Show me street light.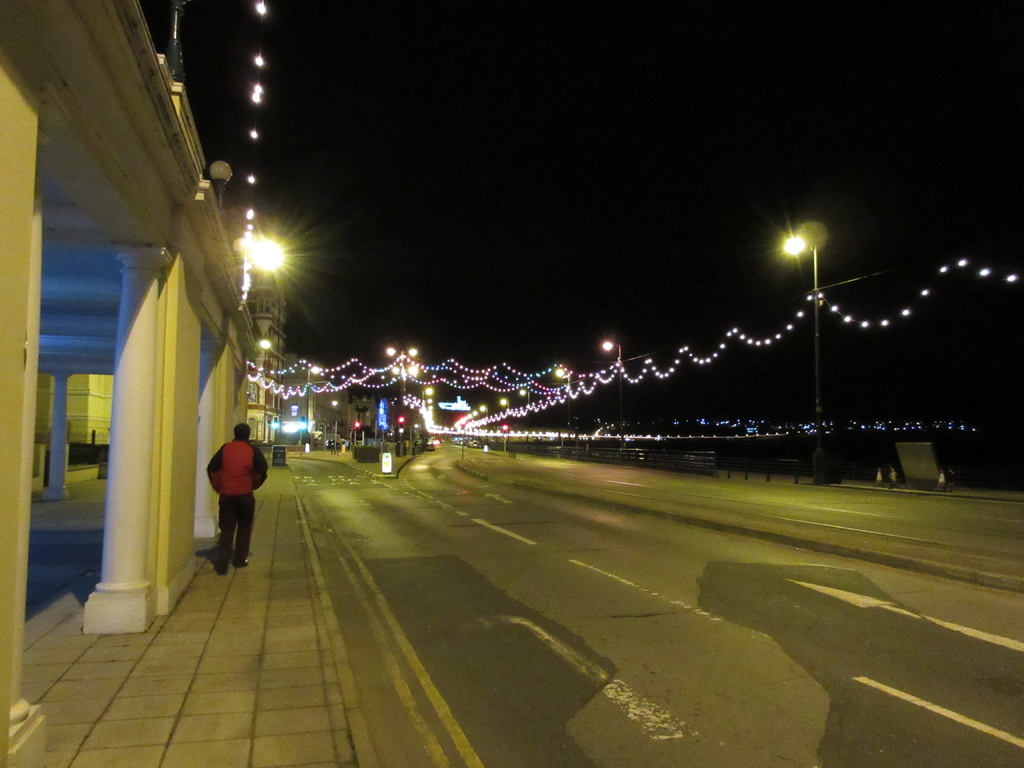
street light is here: left=516, top=388, right=533, bottom=434.
